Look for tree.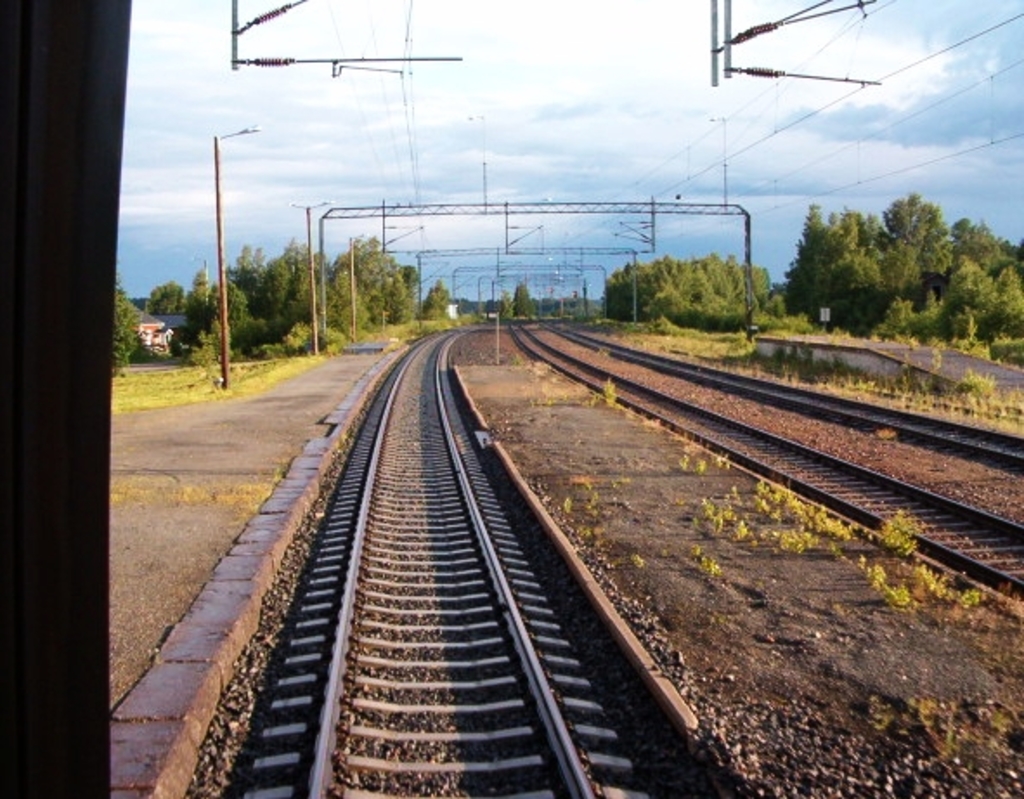
Found: <bbox>206, 260, 246, 355</bbox>.
